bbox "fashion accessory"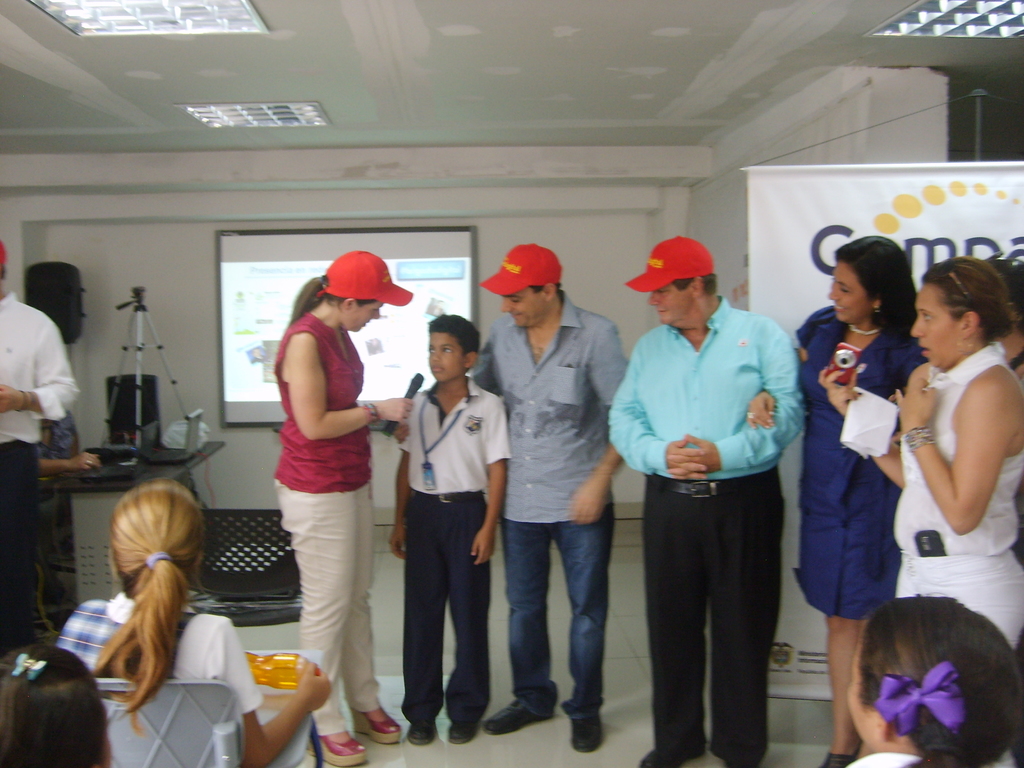
(x1=447, y1=722, x2=474, y2=745)
